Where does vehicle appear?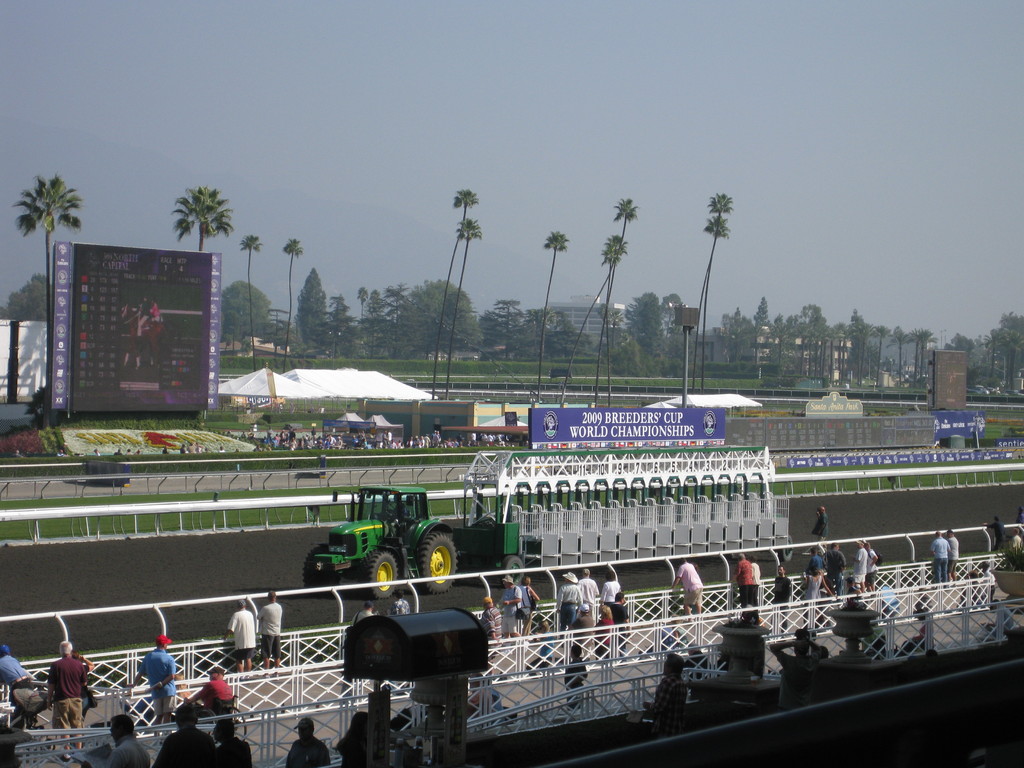
Appears at 934/412/984/445.
